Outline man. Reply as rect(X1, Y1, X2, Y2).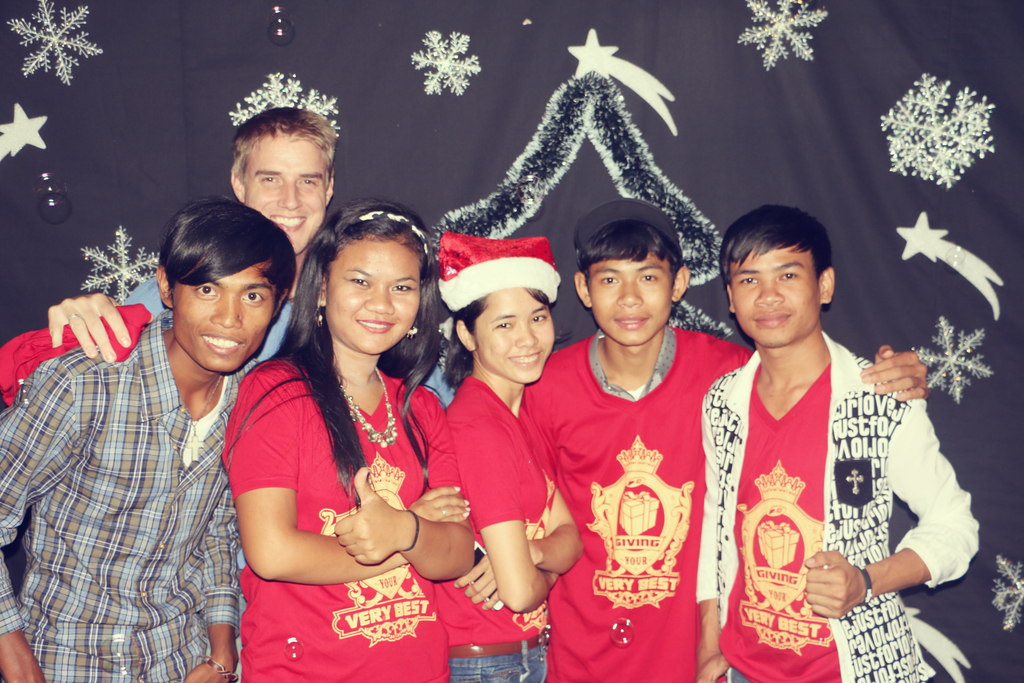
rect(694, 201, 952, 668).
